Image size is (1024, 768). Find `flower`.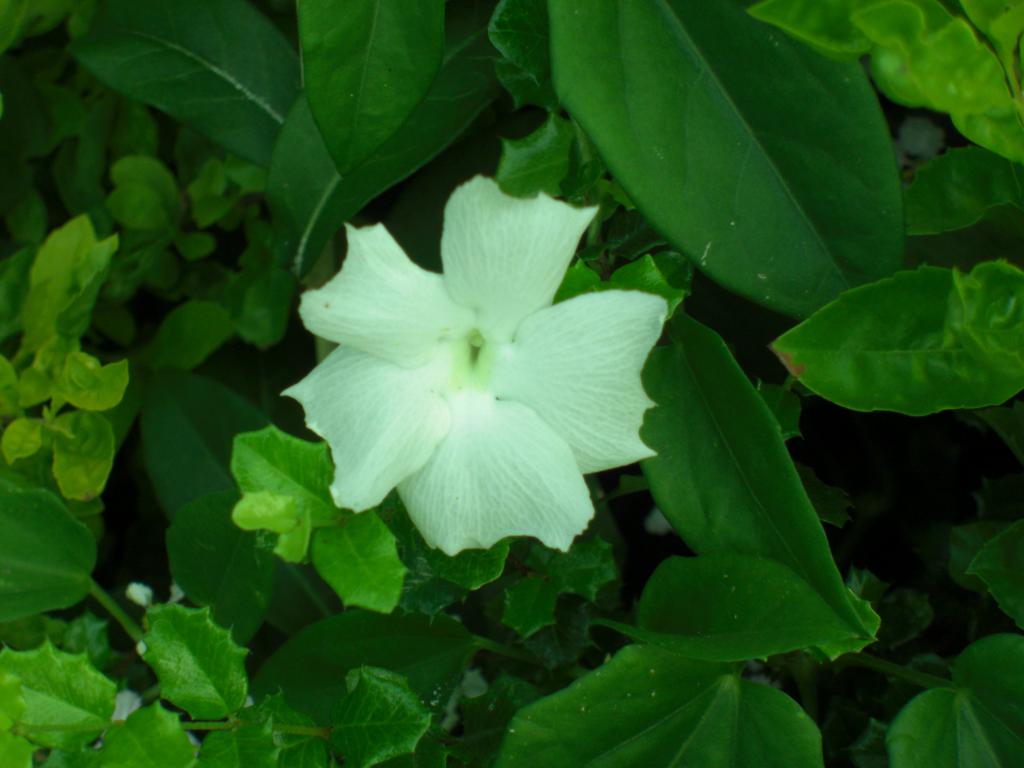
(left=300, top=175, right=653, bottom=566).
